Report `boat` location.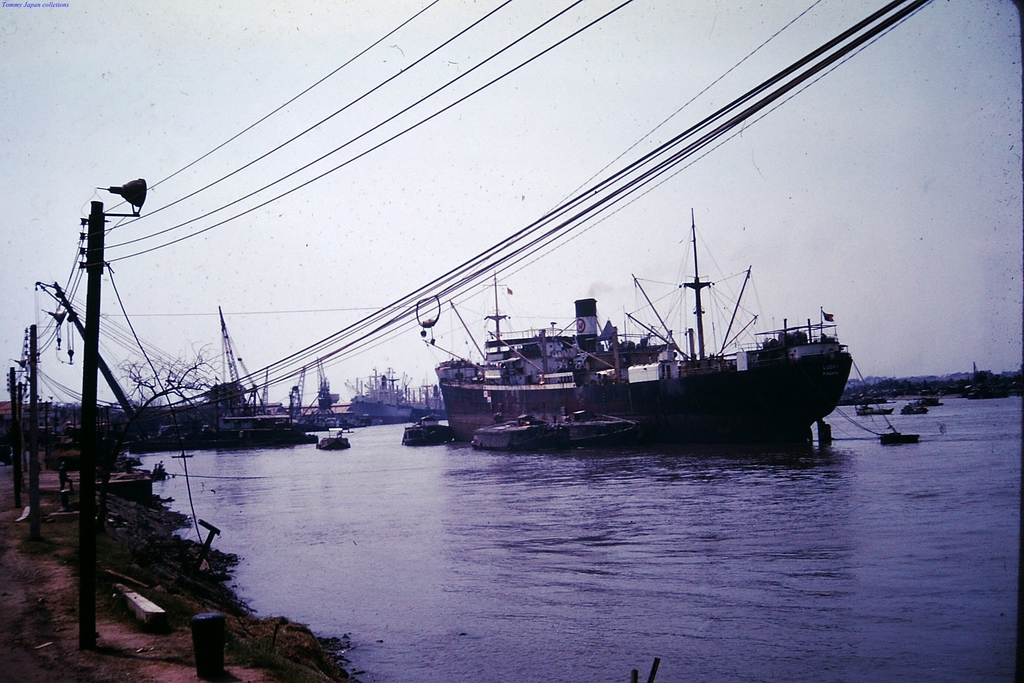
Report: 402/414/452/448.
